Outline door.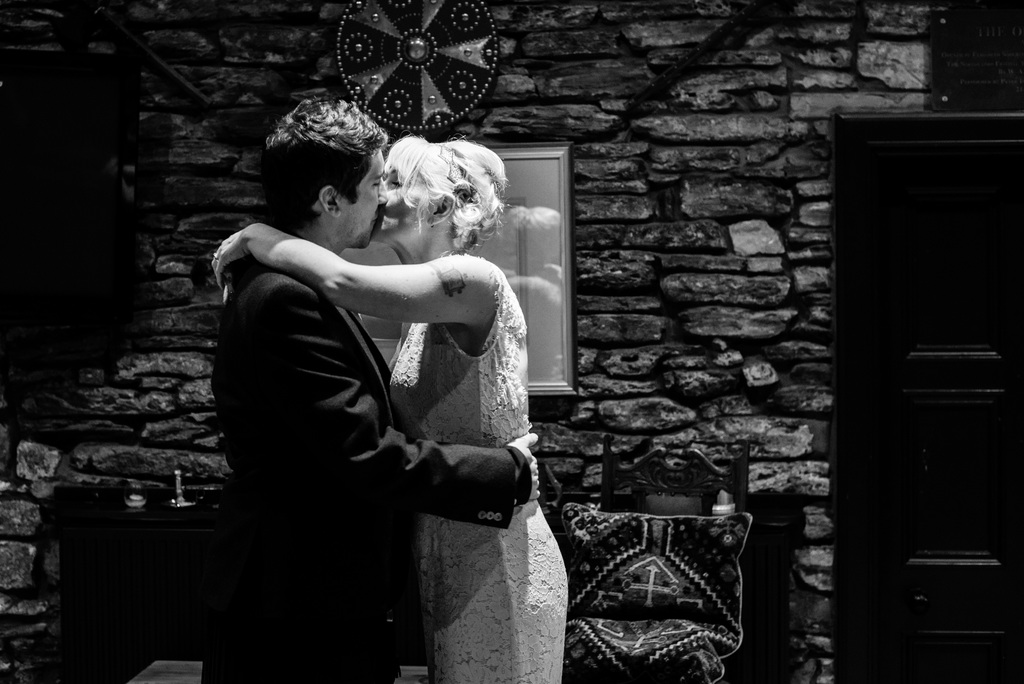
Outline: Rect(841, 58, 999, 618).
